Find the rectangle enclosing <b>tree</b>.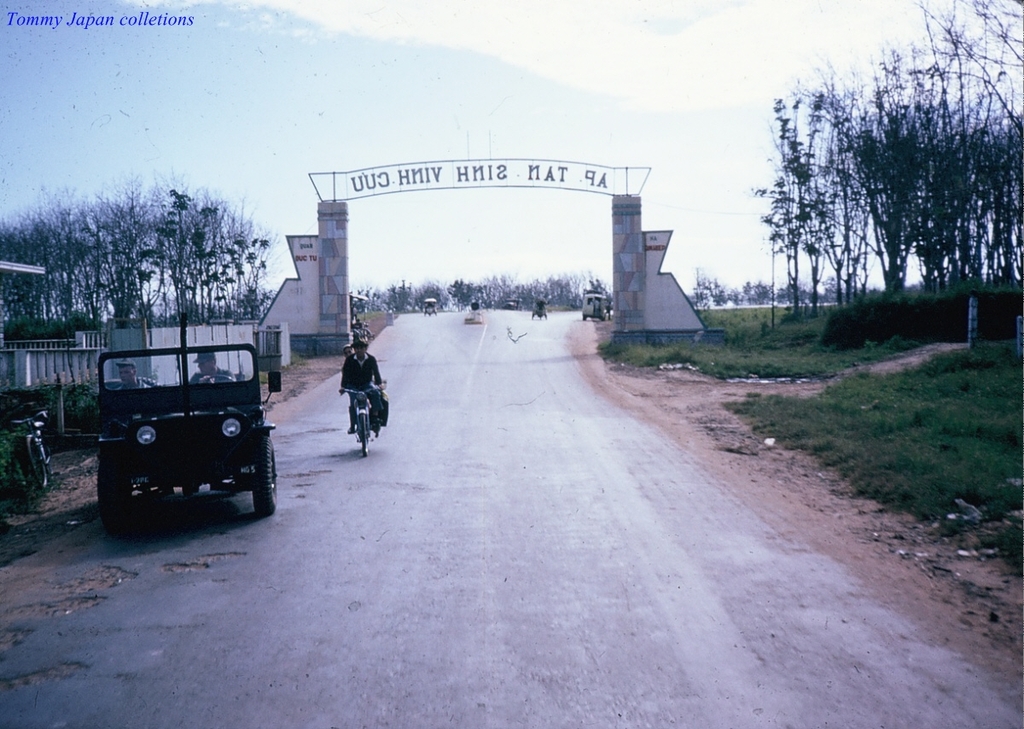
{"x1": 336, "y1": 270, "x2": 610, "y2": 320}.
